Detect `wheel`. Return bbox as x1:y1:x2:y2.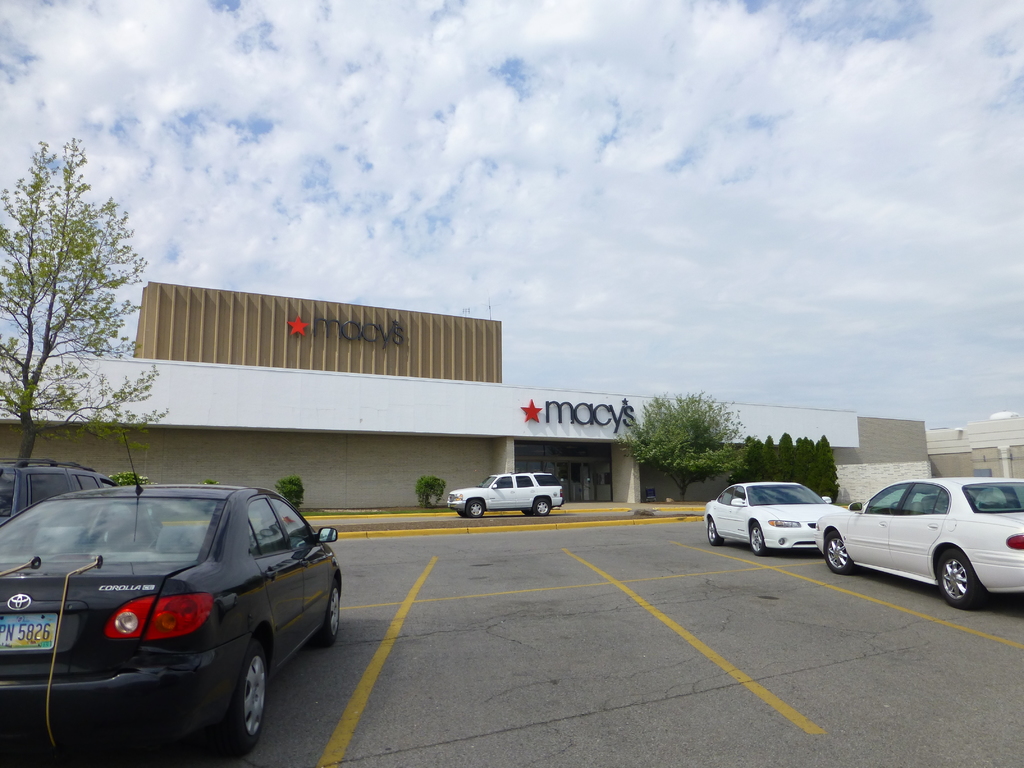
242:641:269:756.
